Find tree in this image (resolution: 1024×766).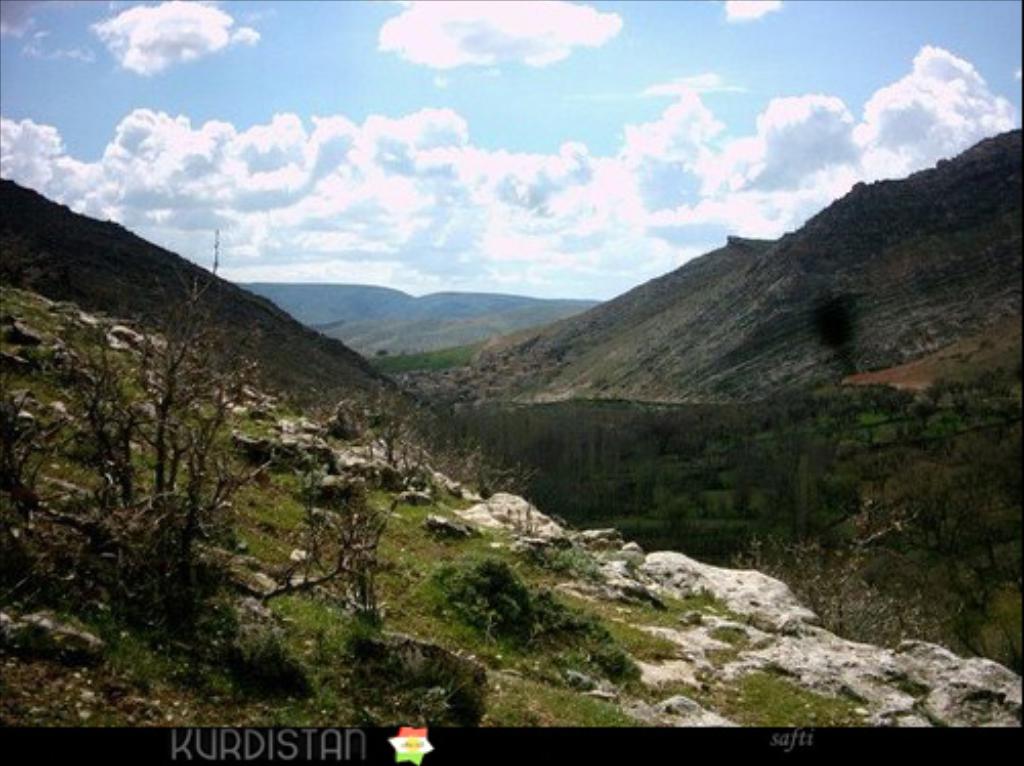
(x1=45, y1=293, x2=289, y2=645).
